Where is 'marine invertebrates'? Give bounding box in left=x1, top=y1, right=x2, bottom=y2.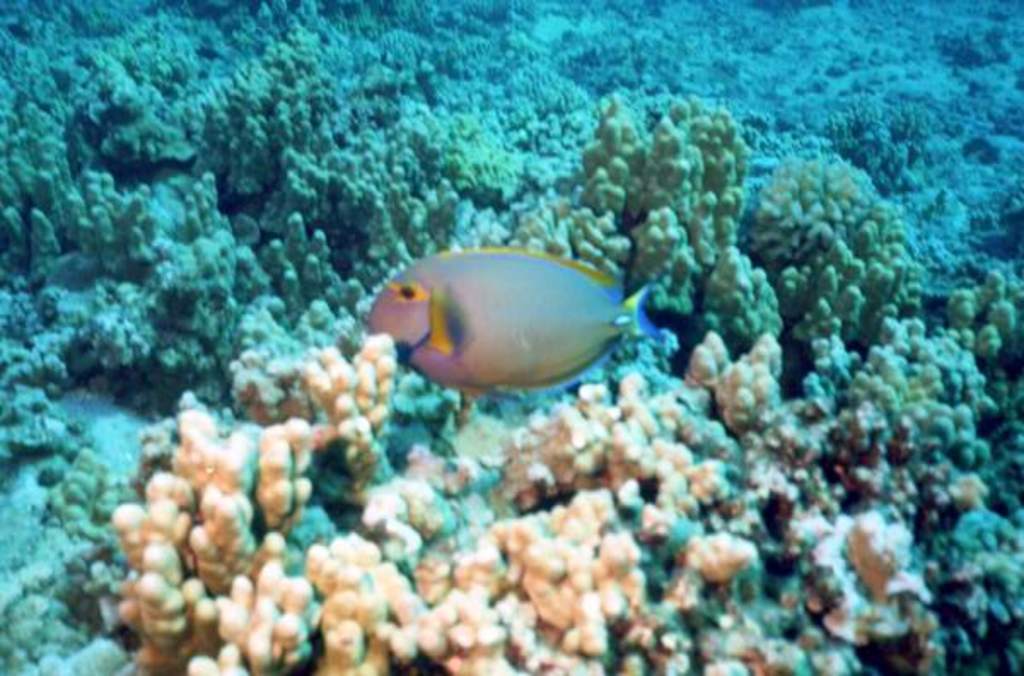
left=369, top=244, right=672, bottom=420.
